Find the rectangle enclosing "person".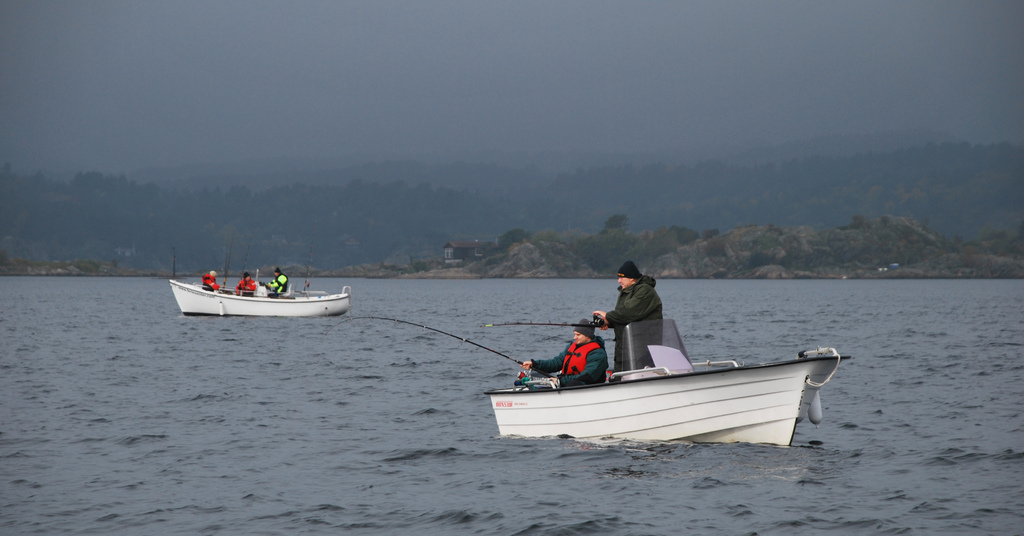
left=522, top=319, right=611, bottom=389.
